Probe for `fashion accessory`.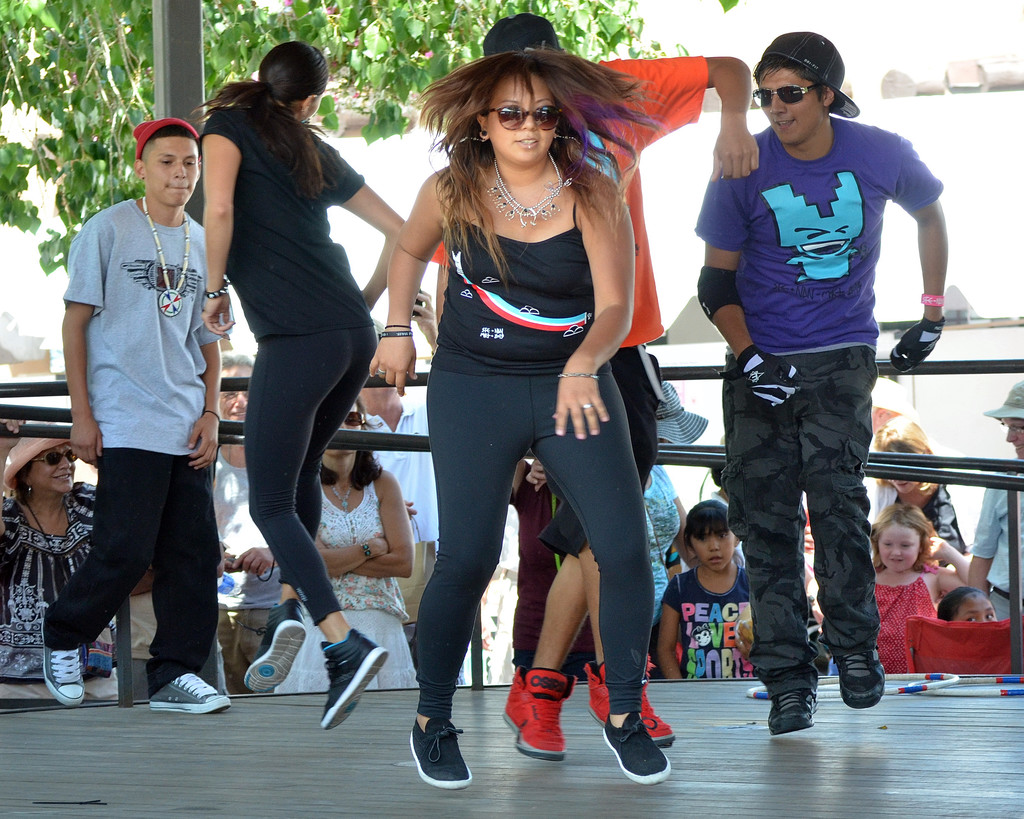
Probe result: select_region(319, 625, 391, 733).
